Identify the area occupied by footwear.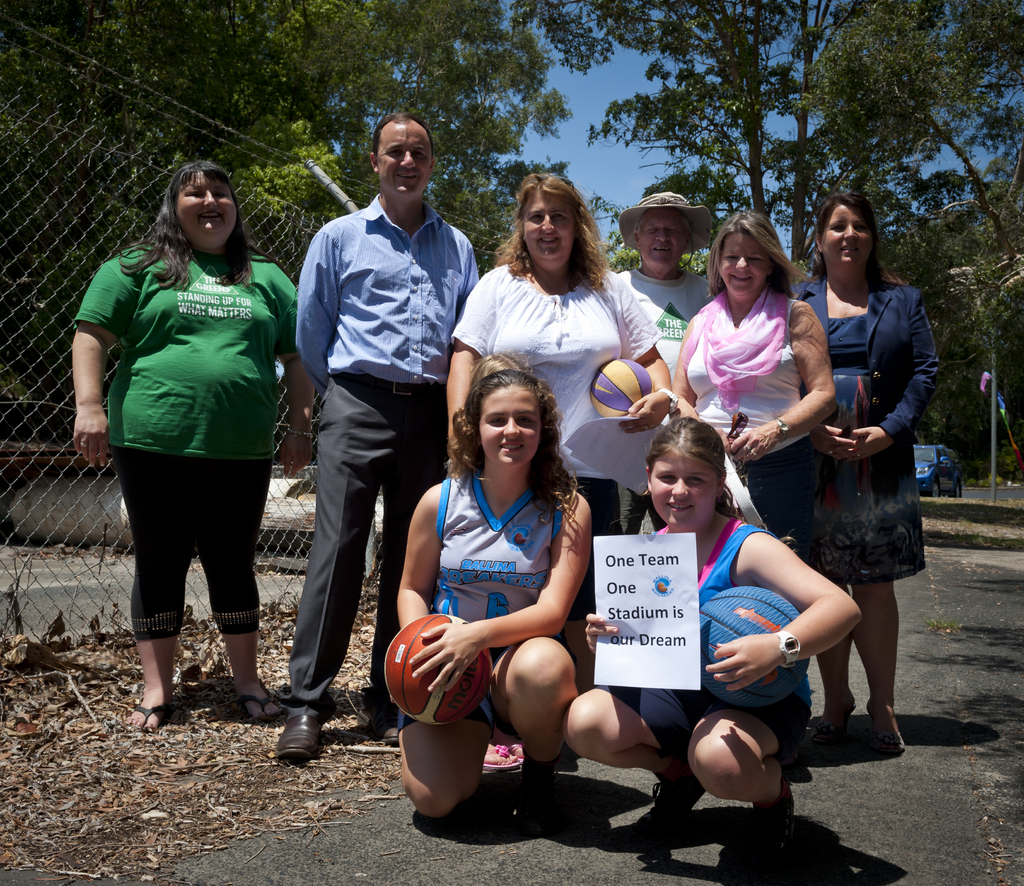
Area: 520/774/602/824.
